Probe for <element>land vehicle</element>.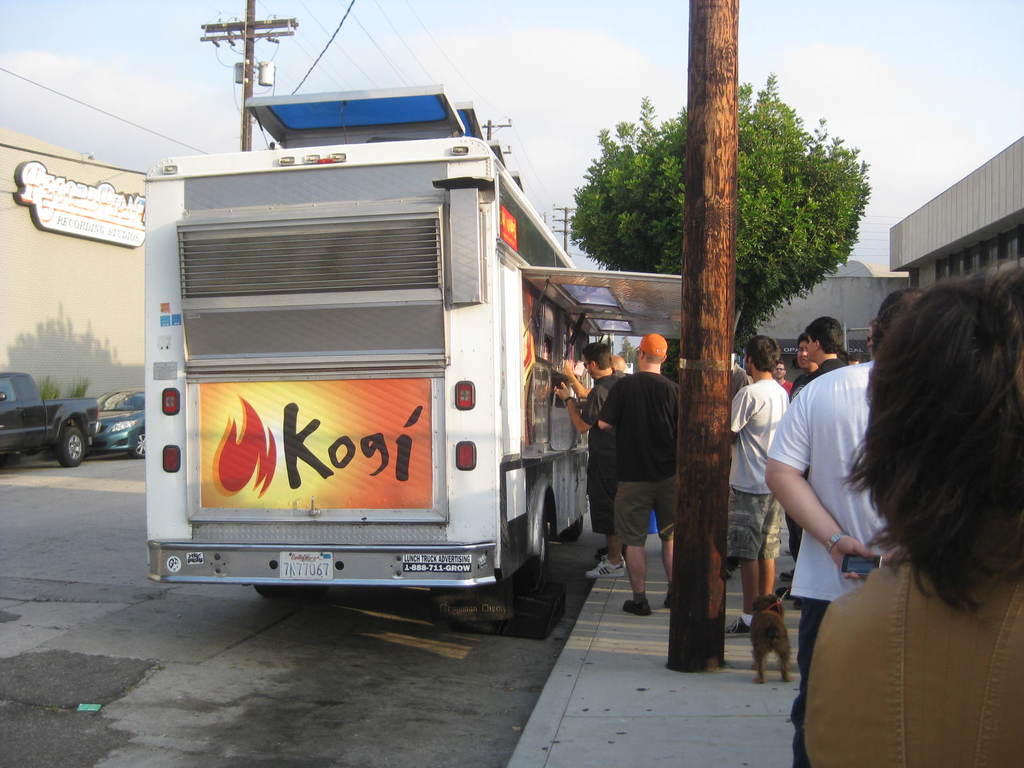
Probe result: BBox(110, 91, 587, 634).
